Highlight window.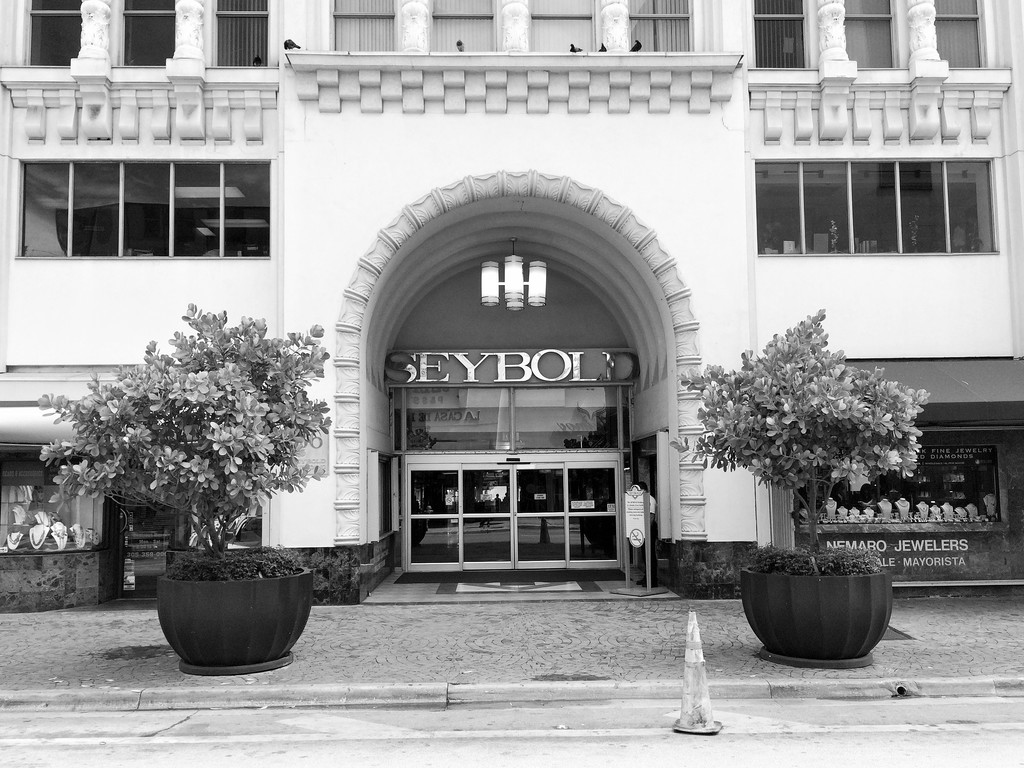
Highlighted region: <region>120, 0, 173, 67</region>.
